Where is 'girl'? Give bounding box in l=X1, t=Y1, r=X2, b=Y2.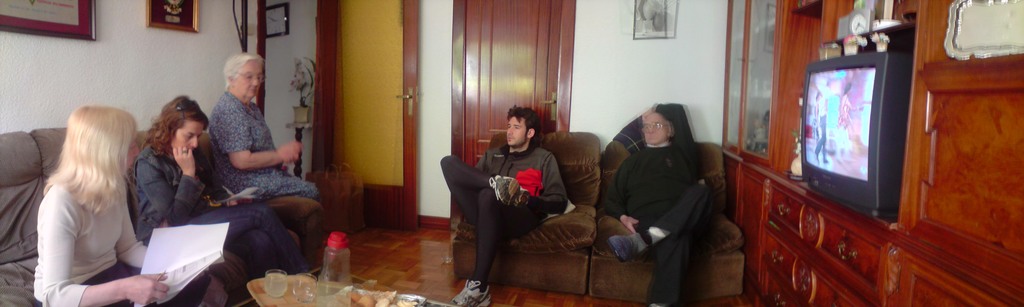
l=15, t=84, r=162, b=301.
